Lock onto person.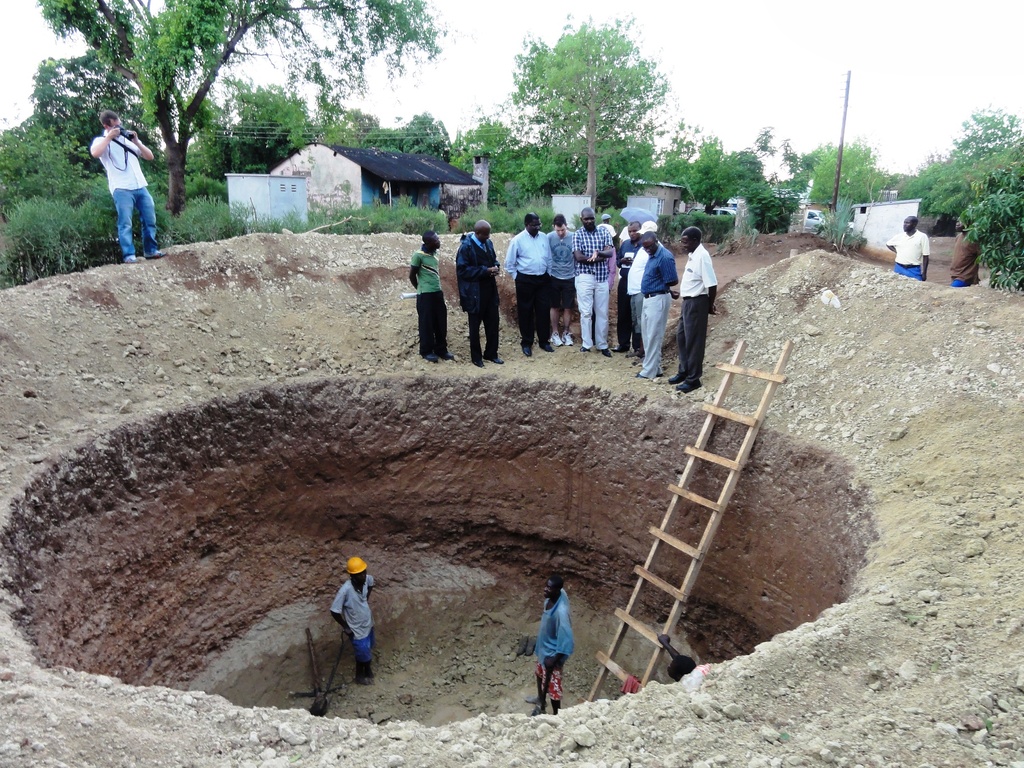
Locked: Rect(948, 222, 989, 289).
